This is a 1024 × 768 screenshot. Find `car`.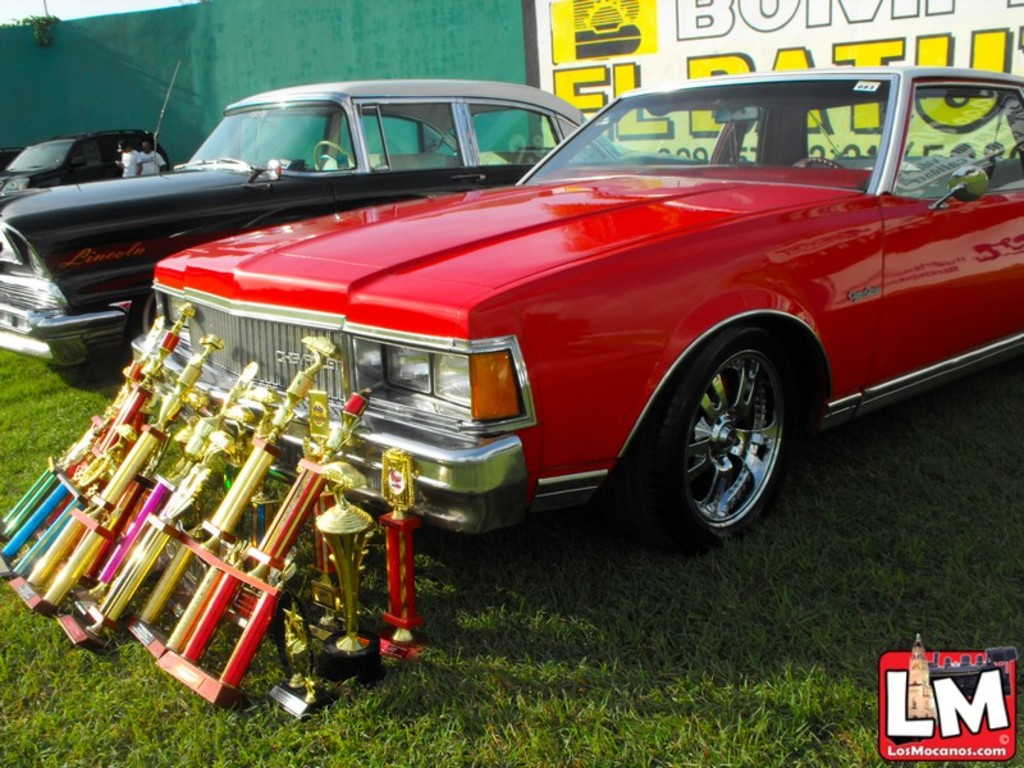
Bounding box: 0:122:168:195.
